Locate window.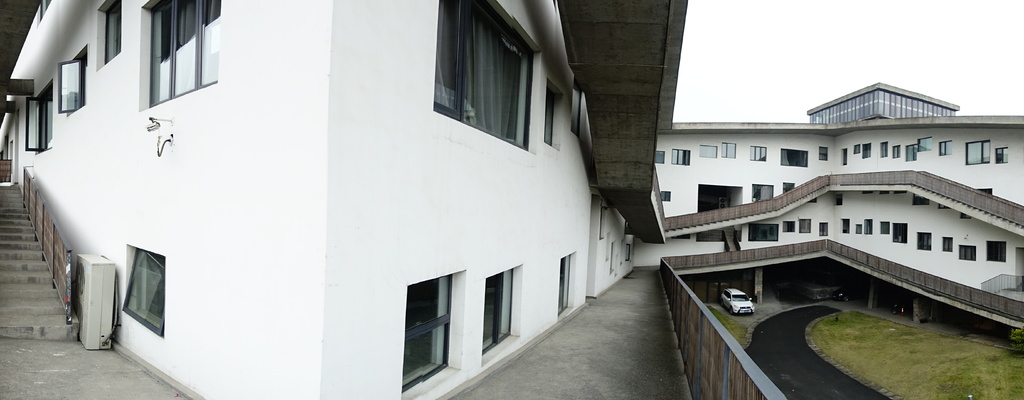
Bounding box: rect(58, 42, 91, 115).
